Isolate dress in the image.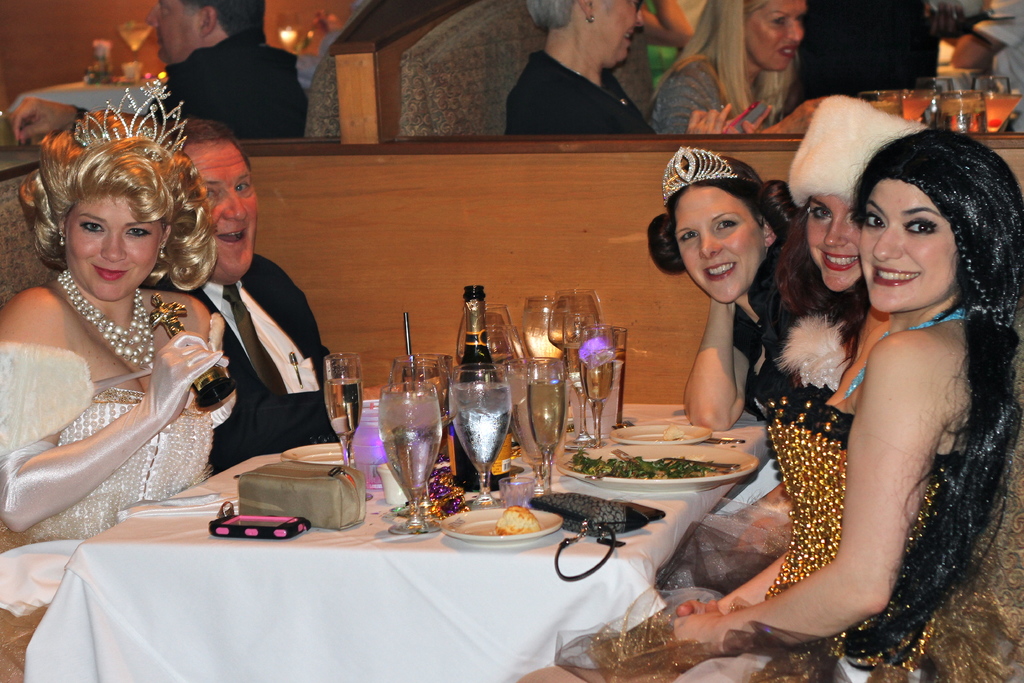
Isolated region: crop(0, 311, 235, 682).
